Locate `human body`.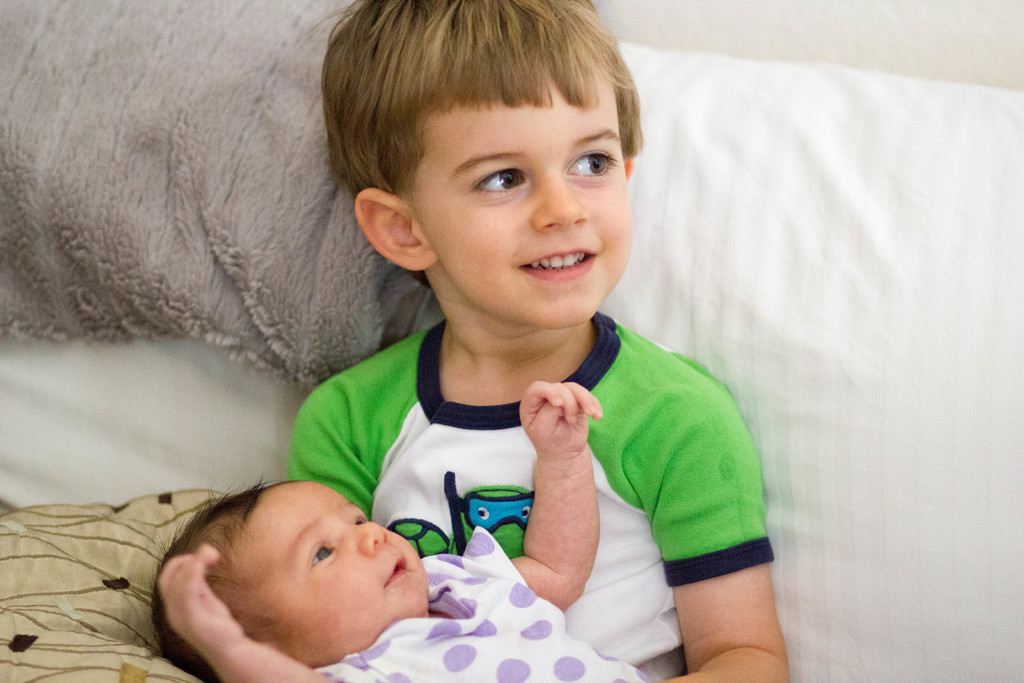
Bounding box: (159, 375, 661, 682).
